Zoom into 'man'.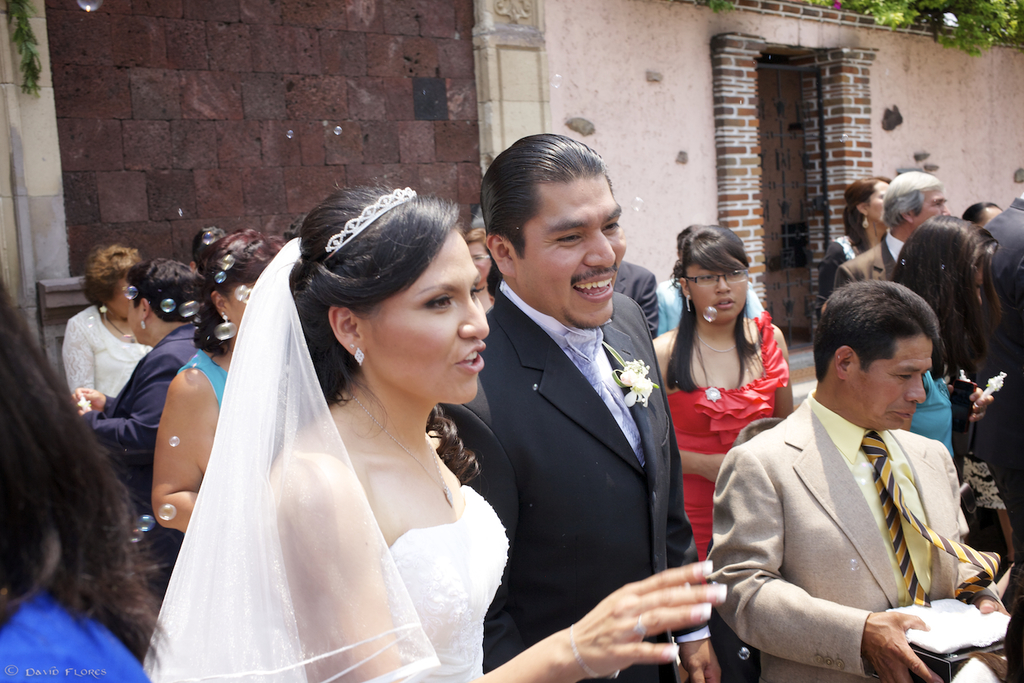
Zoom target: 611:255:664:340.
